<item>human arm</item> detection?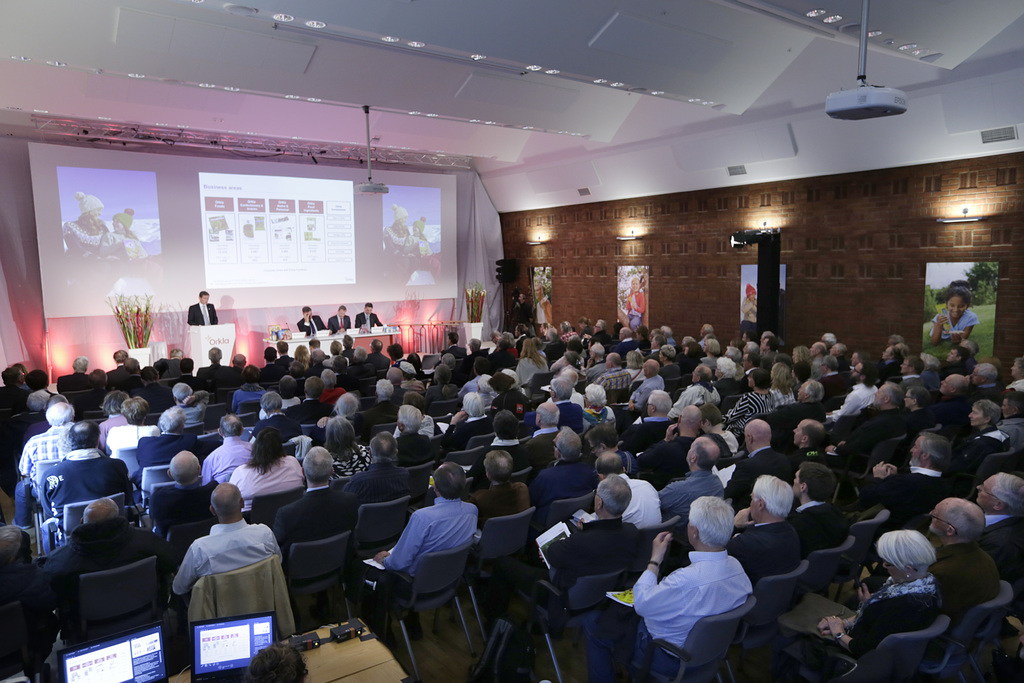
(181, 304, 201, 331)
